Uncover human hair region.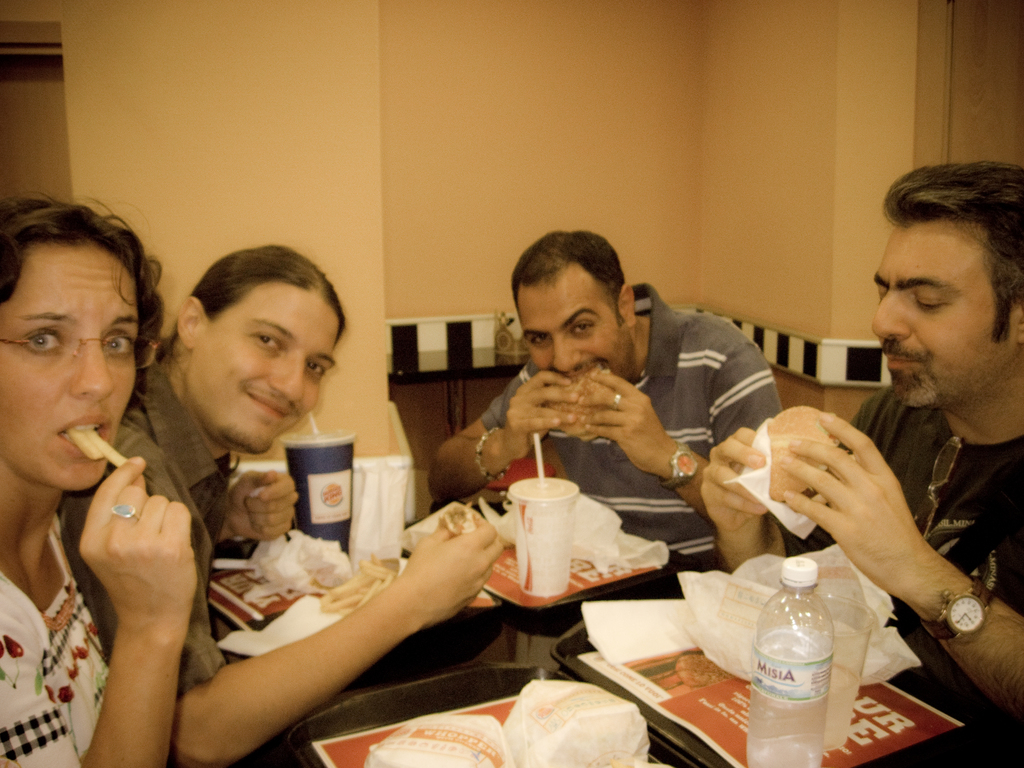
Uncovered: x1=0 y1=186 x2=167 y2=420.
